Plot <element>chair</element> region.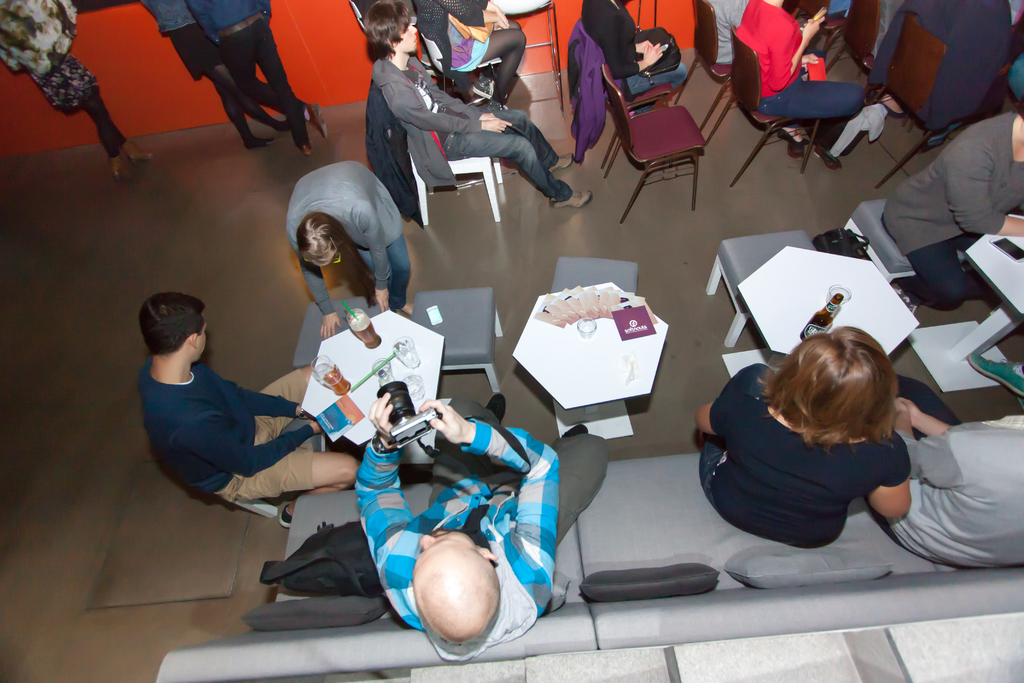
Plotted at <box>675,0,742,128</box>.
